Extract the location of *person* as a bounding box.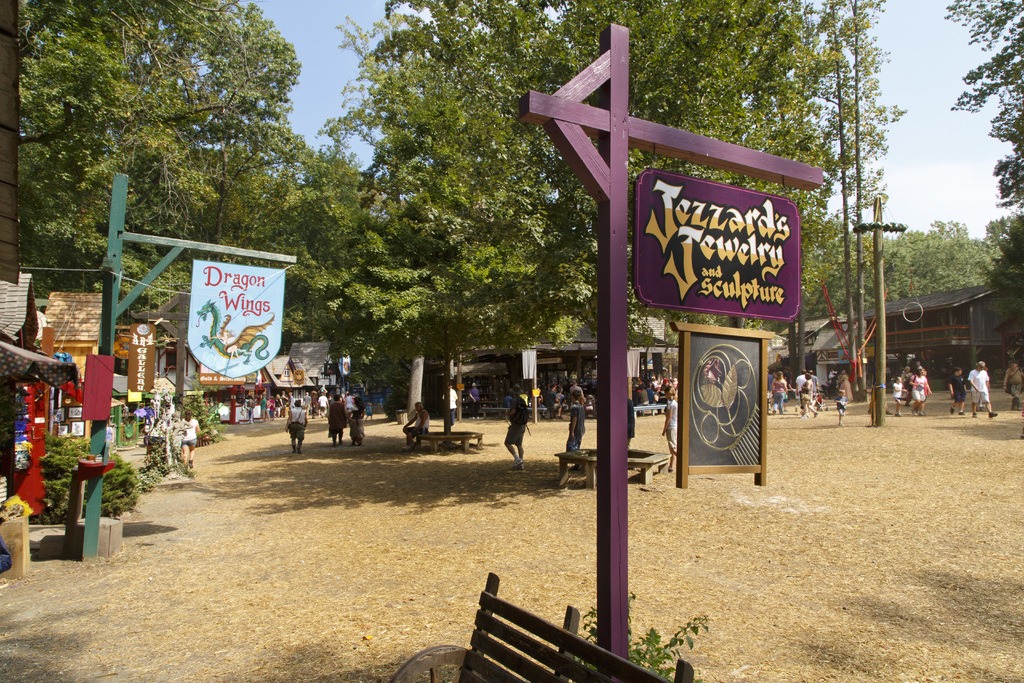
(917,357,927,411).
